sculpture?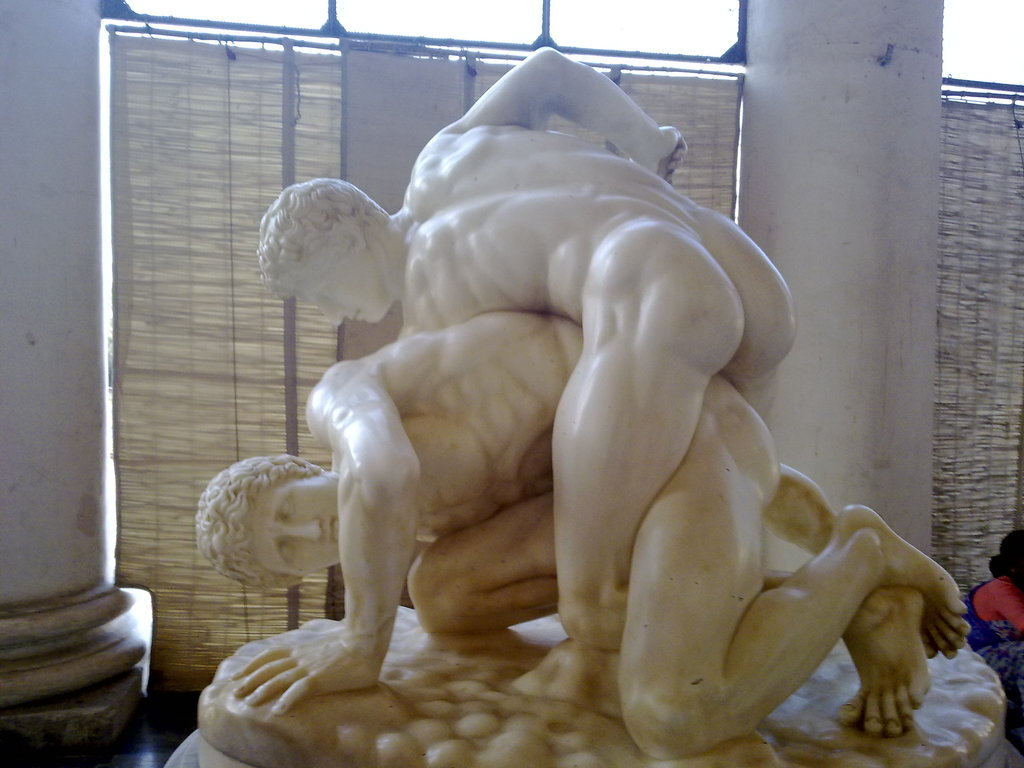
<bbox>179, 42, 978, 757</bbox>
